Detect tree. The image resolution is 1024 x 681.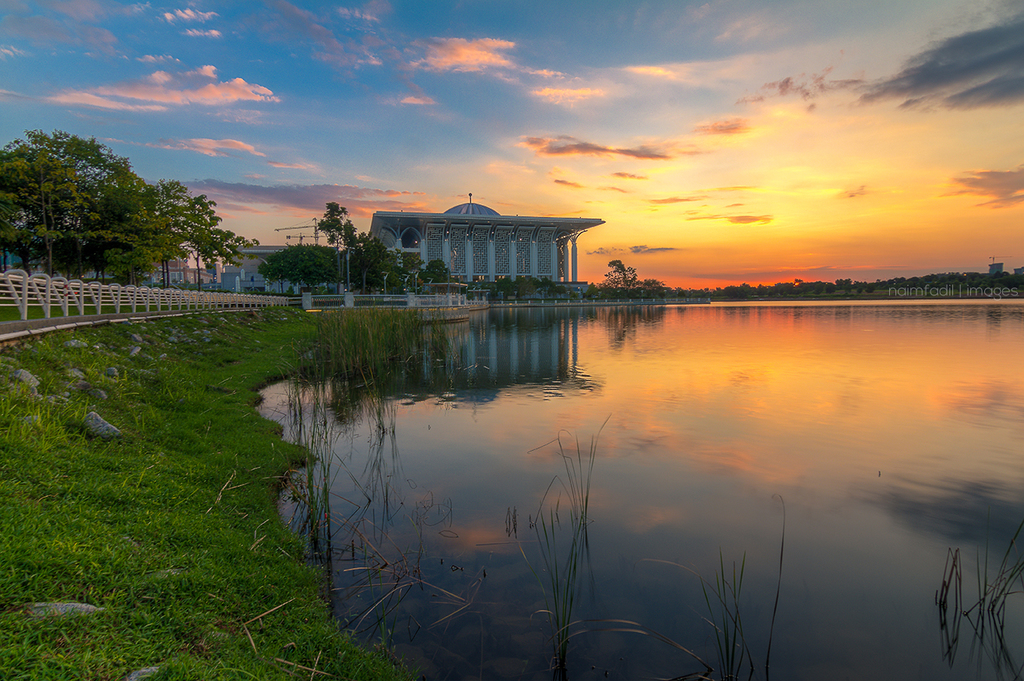
box(267, 240, 341, 292).
